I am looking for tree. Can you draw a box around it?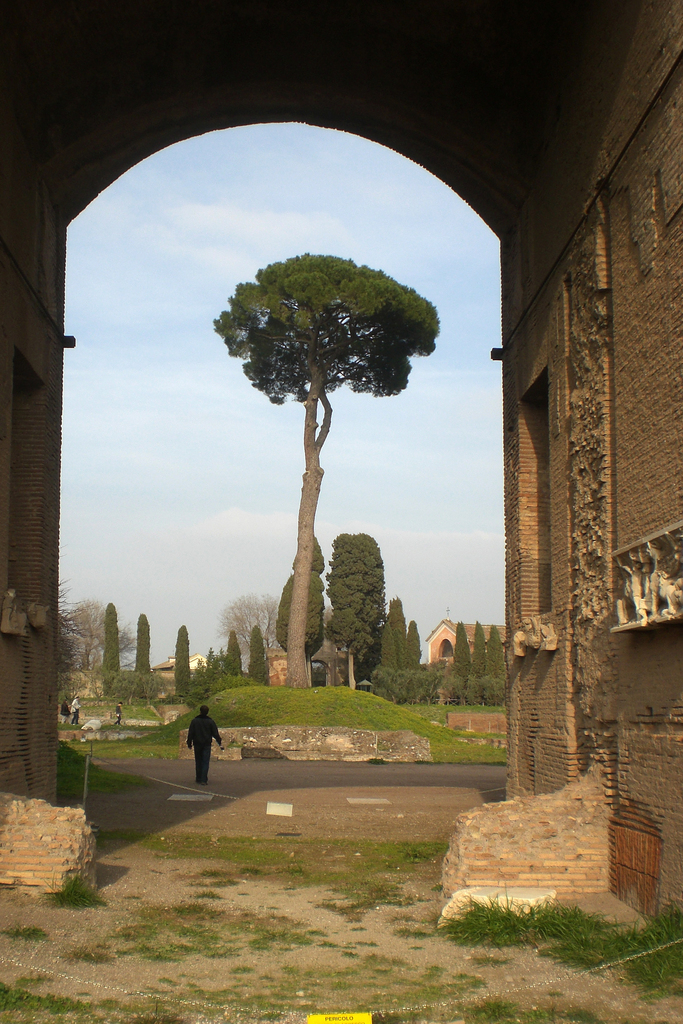
Sure, the bounding box is {"x1": 224, "y1": 632, "x2": 245, "y2": 677}.
